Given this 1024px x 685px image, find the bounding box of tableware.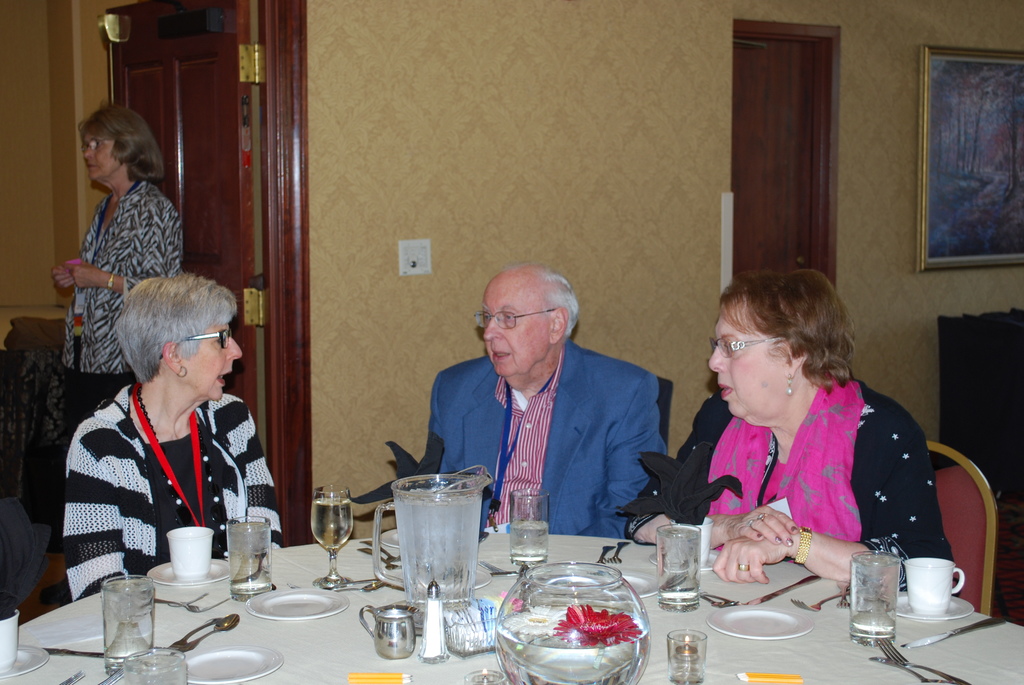
[x1=370, y1=473, x2=493, y2=618].
